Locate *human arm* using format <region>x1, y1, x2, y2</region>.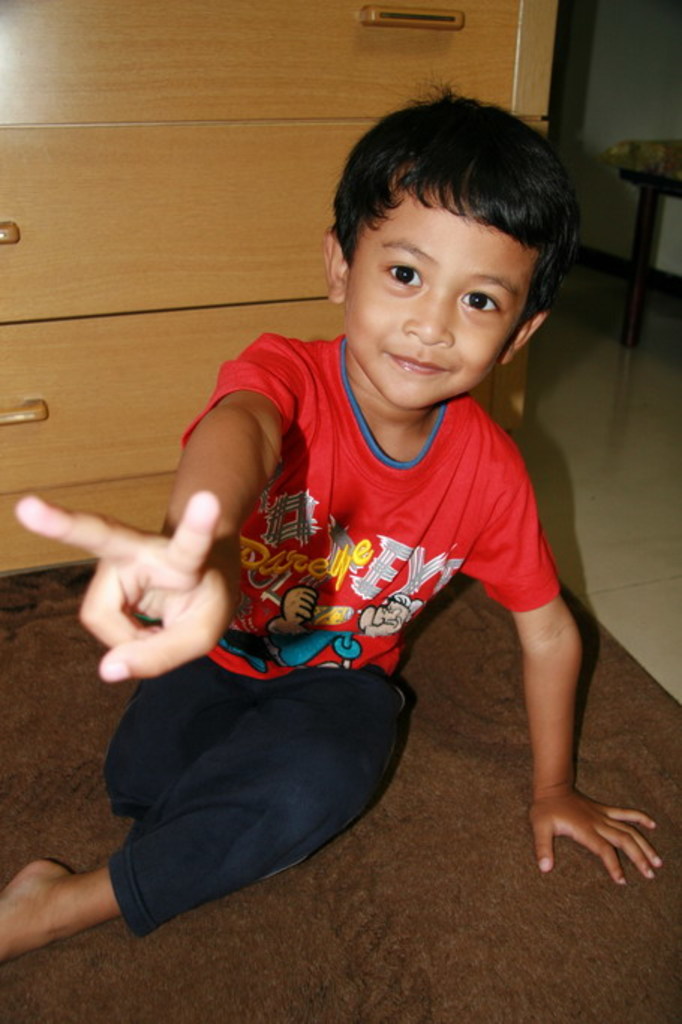
<region>18, 333, 306, 679</region>.
